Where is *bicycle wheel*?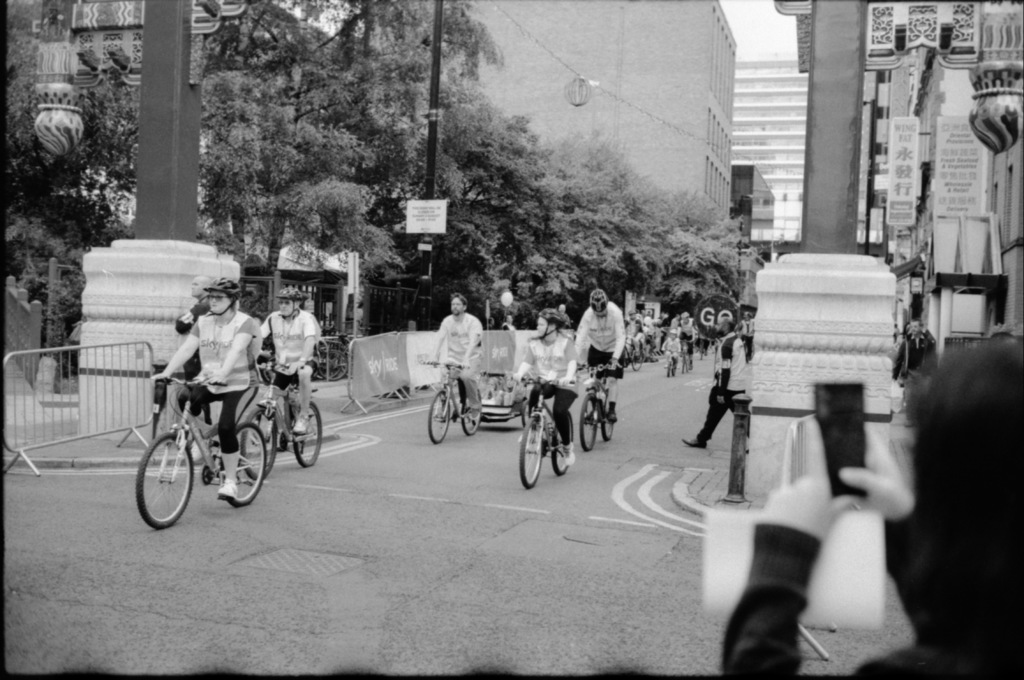
box(599, 403, 616, 445).
